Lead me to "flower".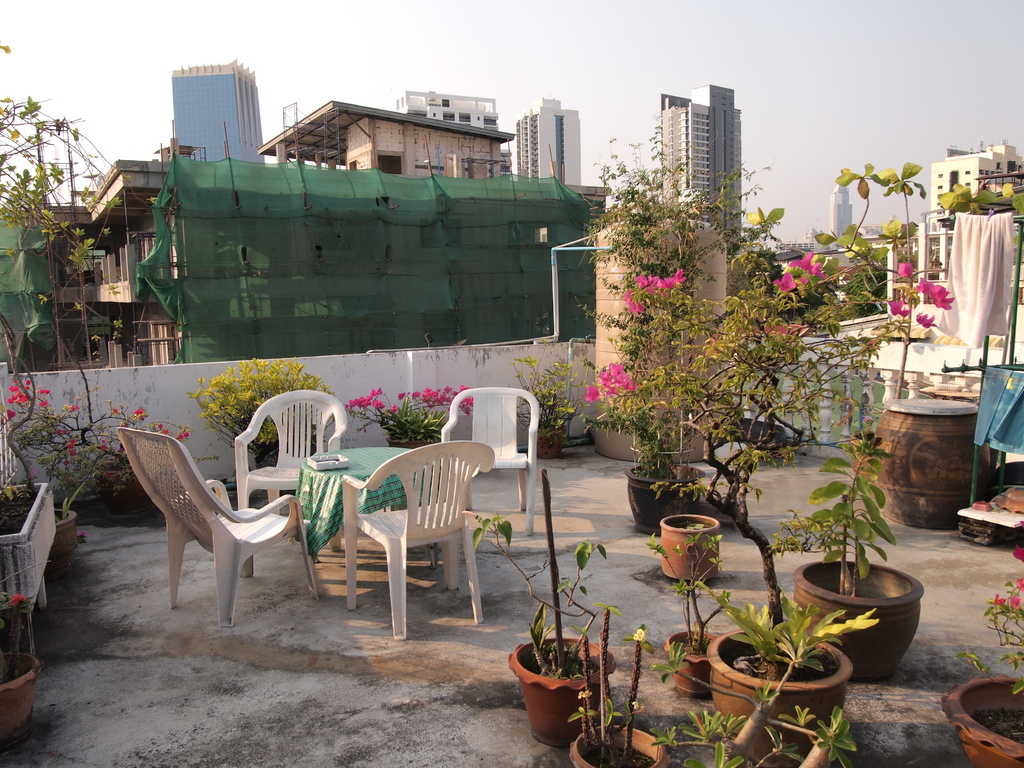
Lead to detection(111, 406, 119, 417).
